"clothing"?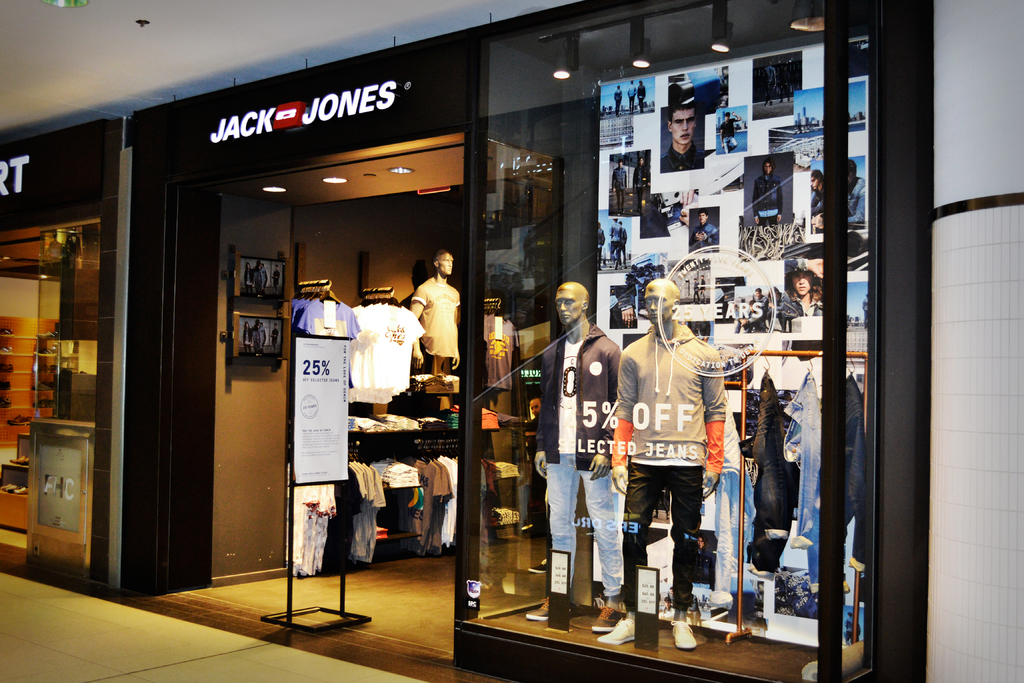
x1=593, y1=597, x2=605, y2=608
